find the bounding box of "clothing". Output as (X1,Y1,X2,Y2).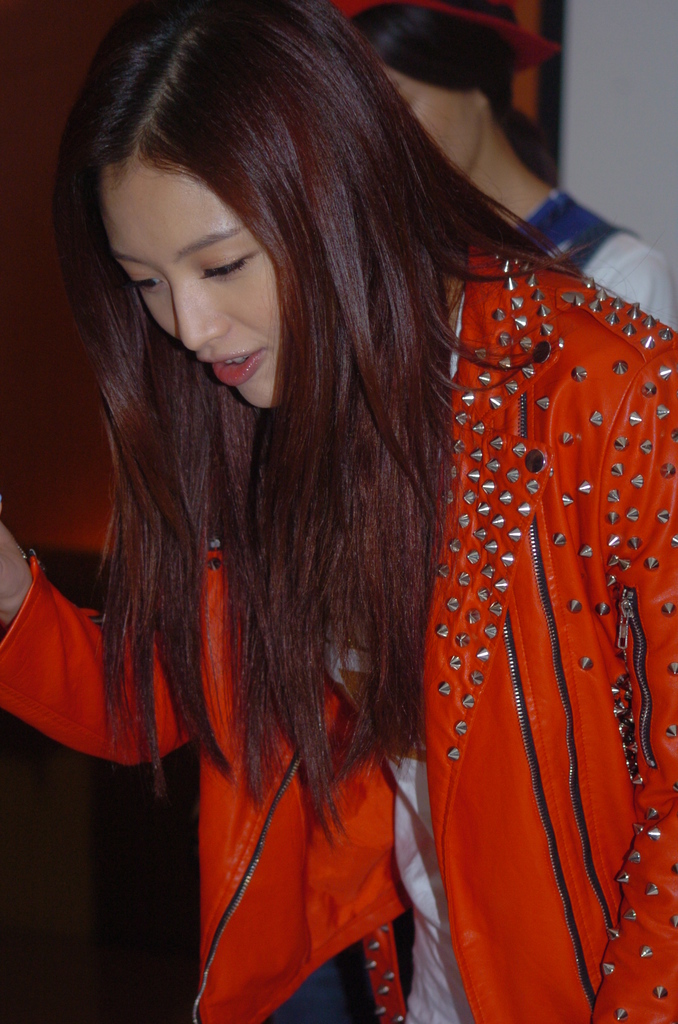
(0,216,677,1023).
